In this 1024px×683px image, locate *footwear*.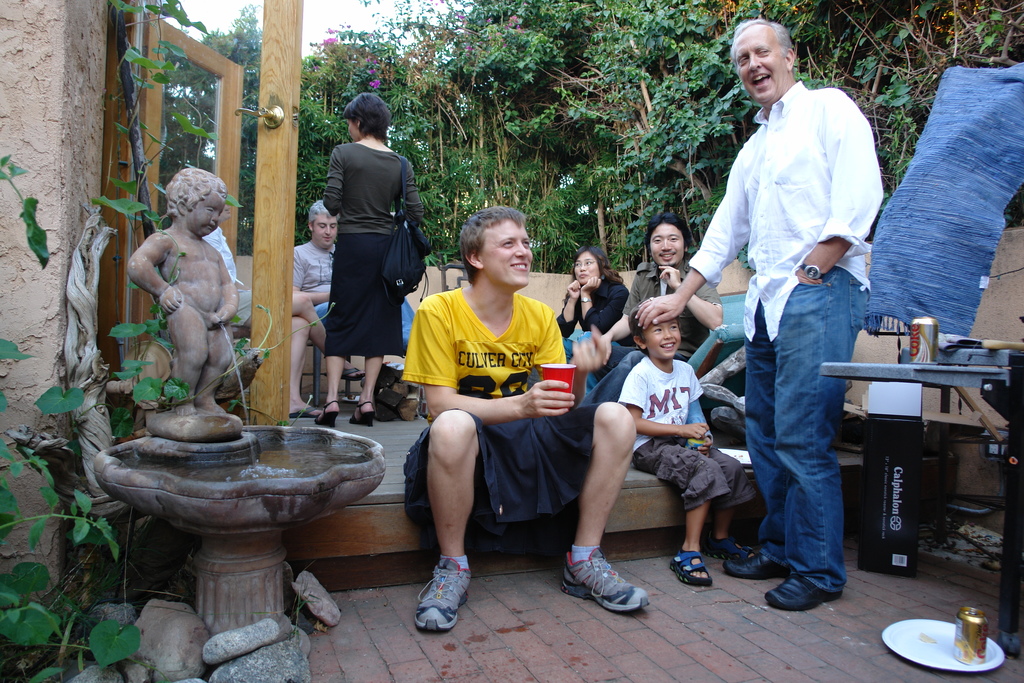
Bounding box: <region>723, 554, 780, 580</region>.
